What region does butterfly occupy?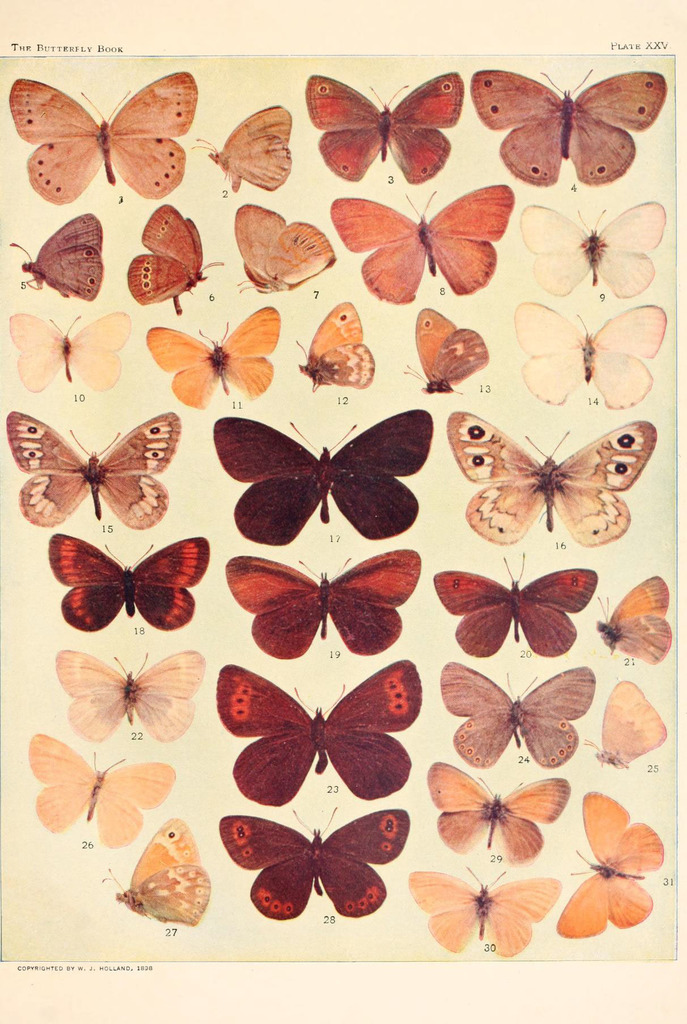
Rect(466, 50, 678, 202).
